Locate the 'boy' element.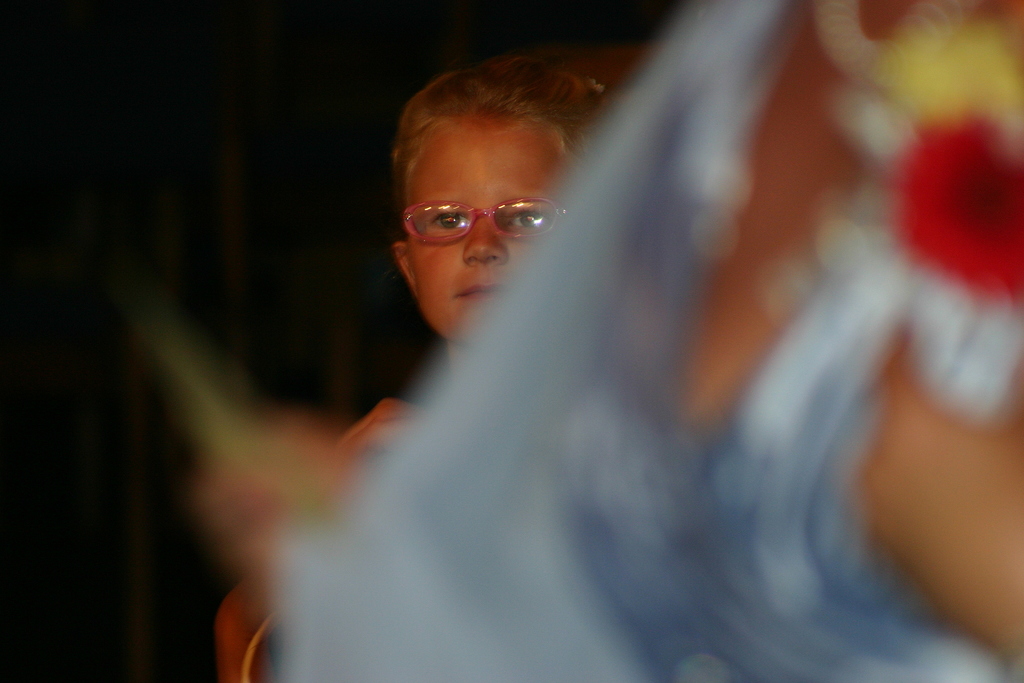
Element bbox: rect(202, 48, 648, 682).
